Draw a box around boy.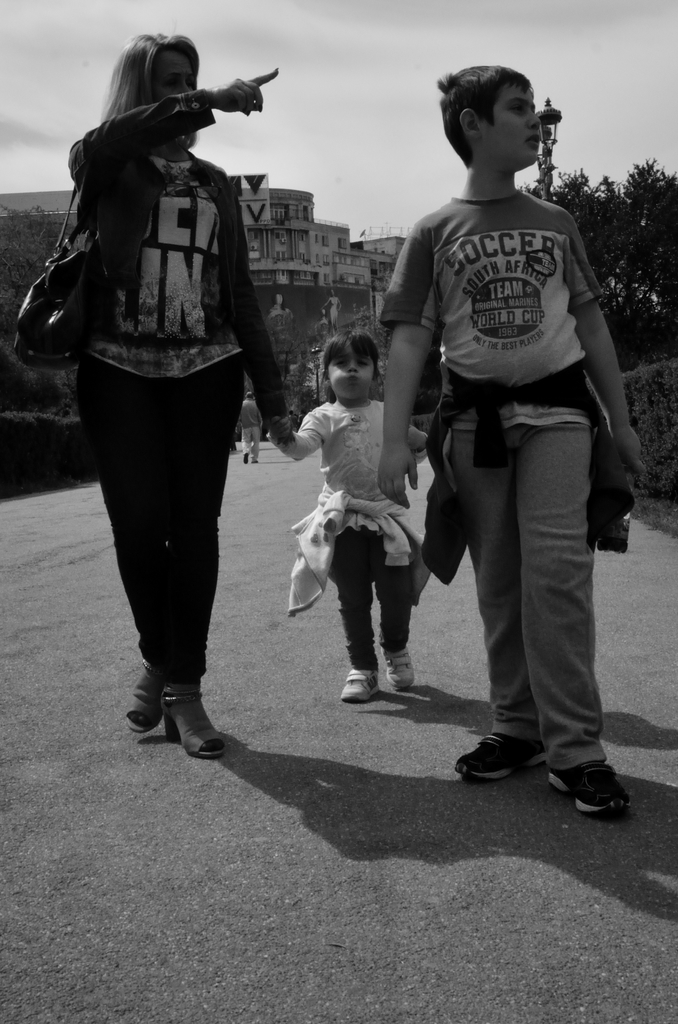
(380,58,650,819).
